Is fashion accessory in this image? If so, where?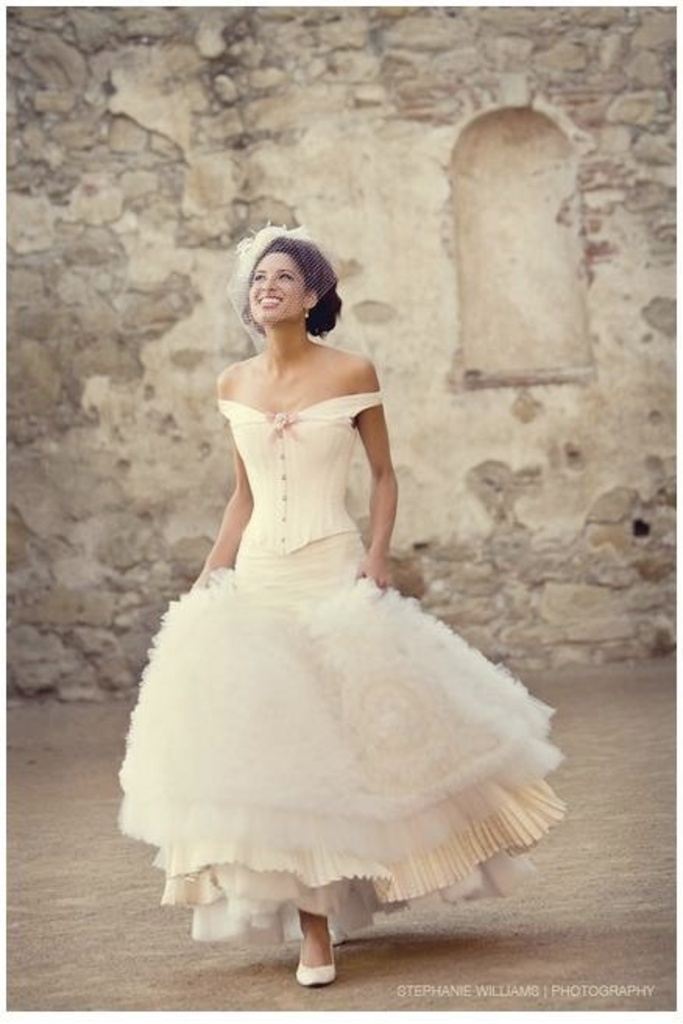
Yes, at (x1=295, y1=937, x2=335, y2=990).
